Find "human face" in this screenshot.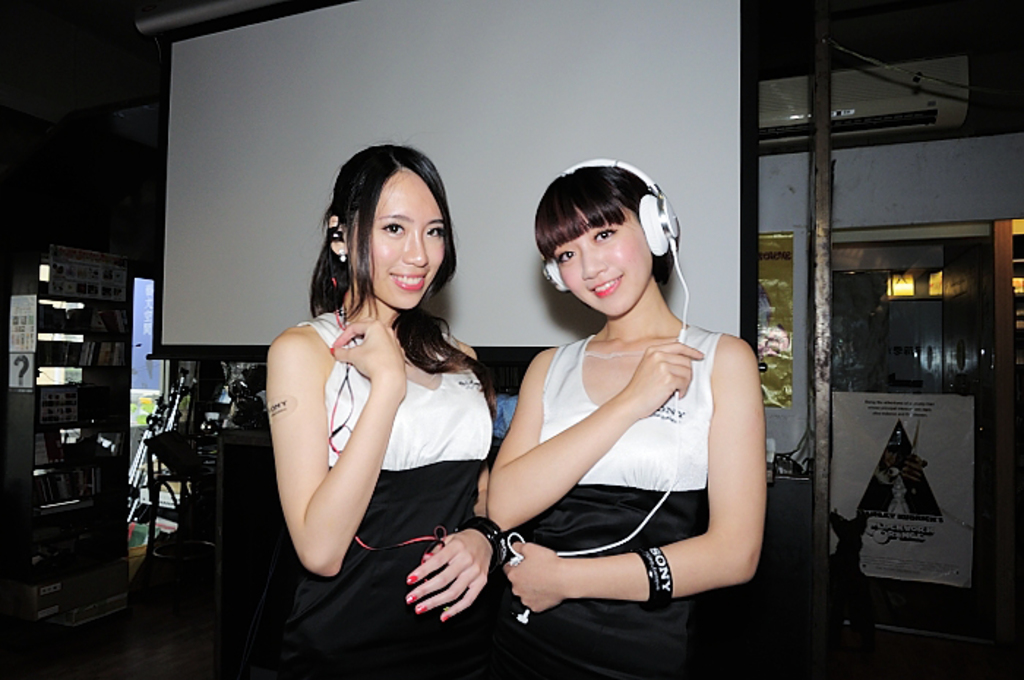
The bounding box for "human face" is 557,206,652,317.
